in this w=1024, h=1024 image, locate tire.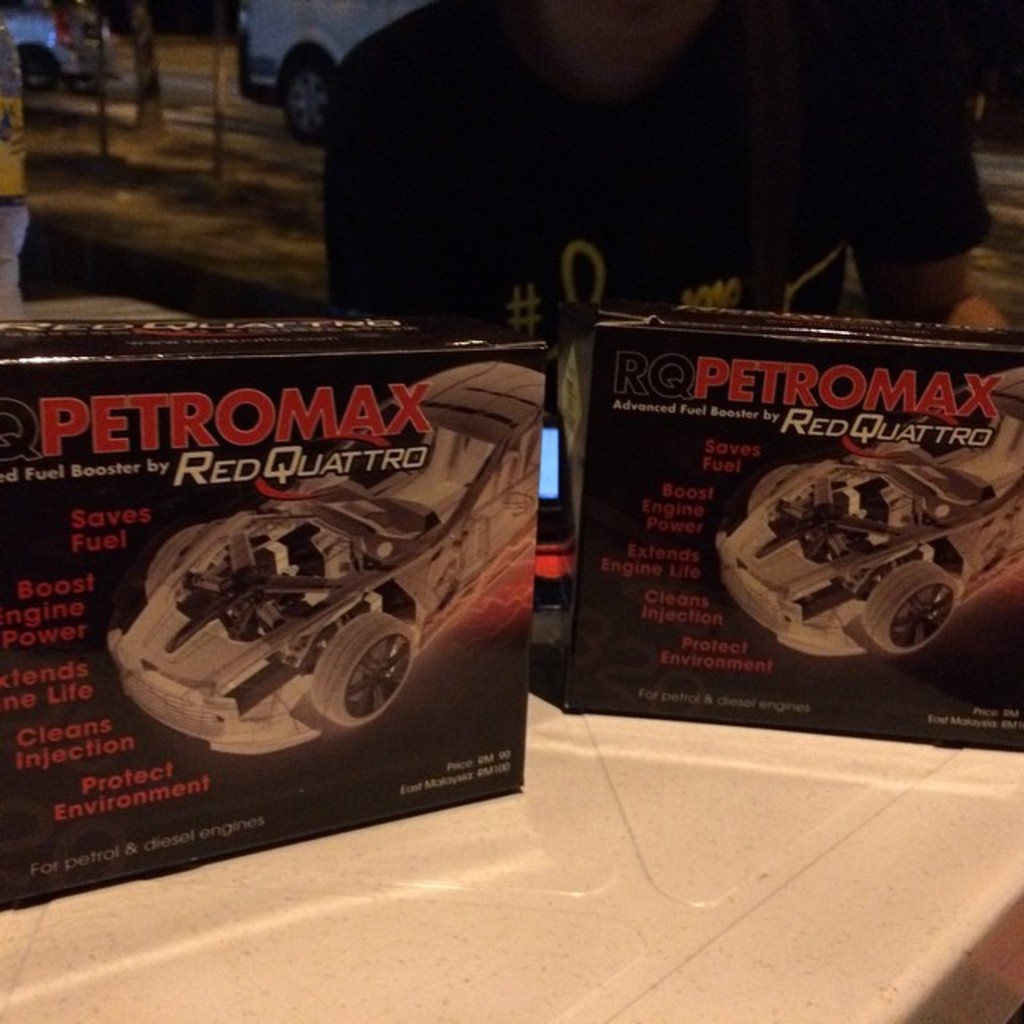
Bounding box: [left=147, top=523, right=214, bottom=594].
